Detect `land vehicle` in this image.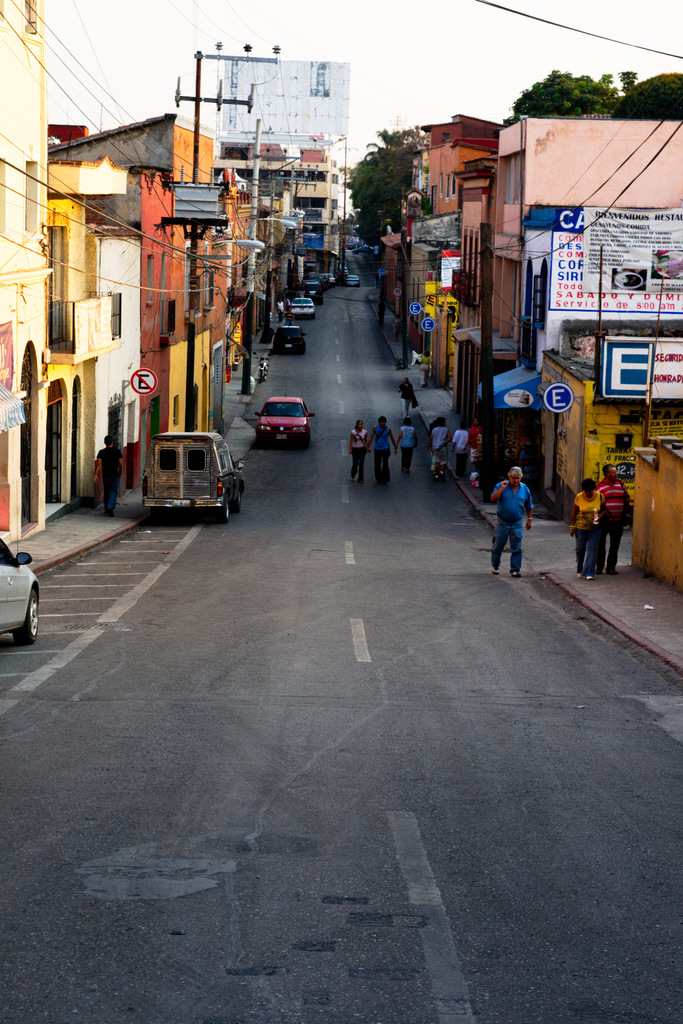
Detection: 343:264:350:276.
